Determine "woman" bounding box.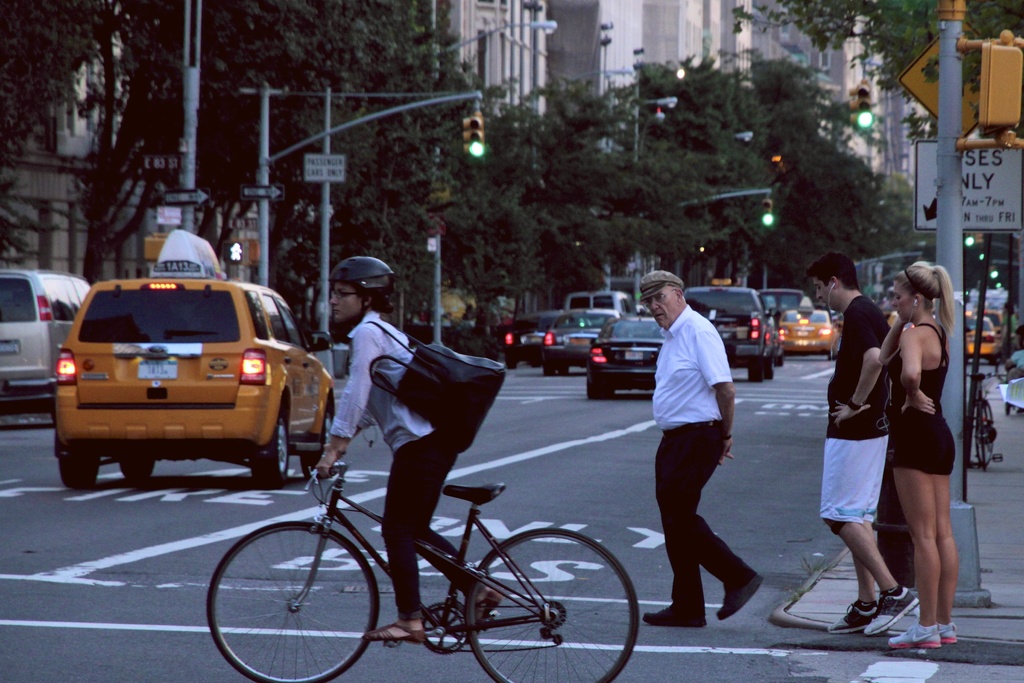
Determined: <bbox>867, 252, 978, 638</bbox>.
